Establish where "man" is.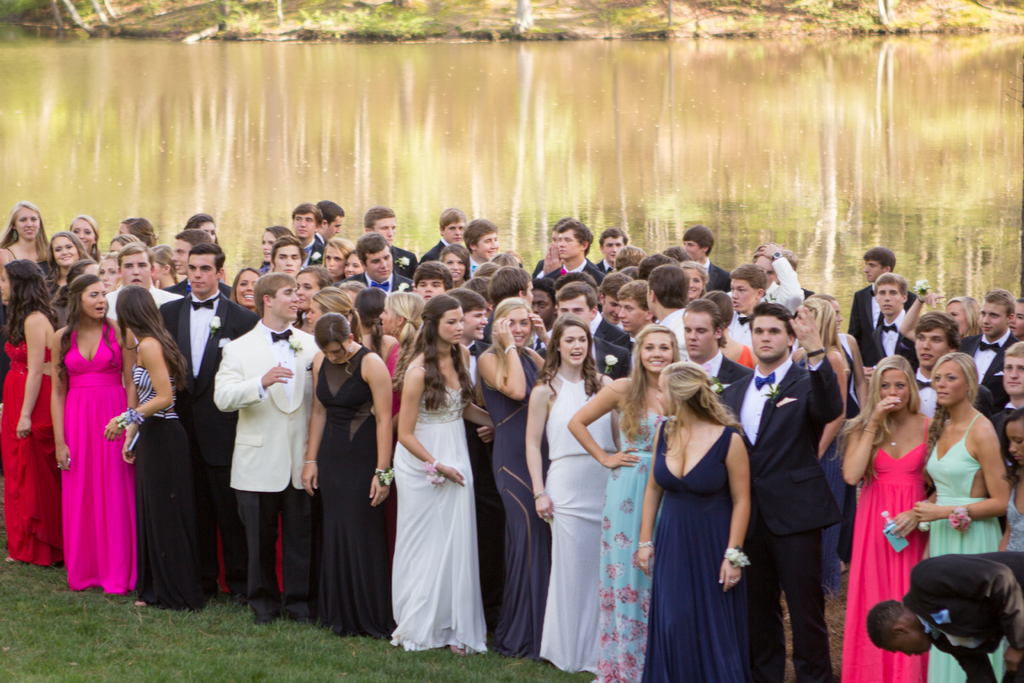
Established at x1=215 y1=271 x2=321 y2=623.
